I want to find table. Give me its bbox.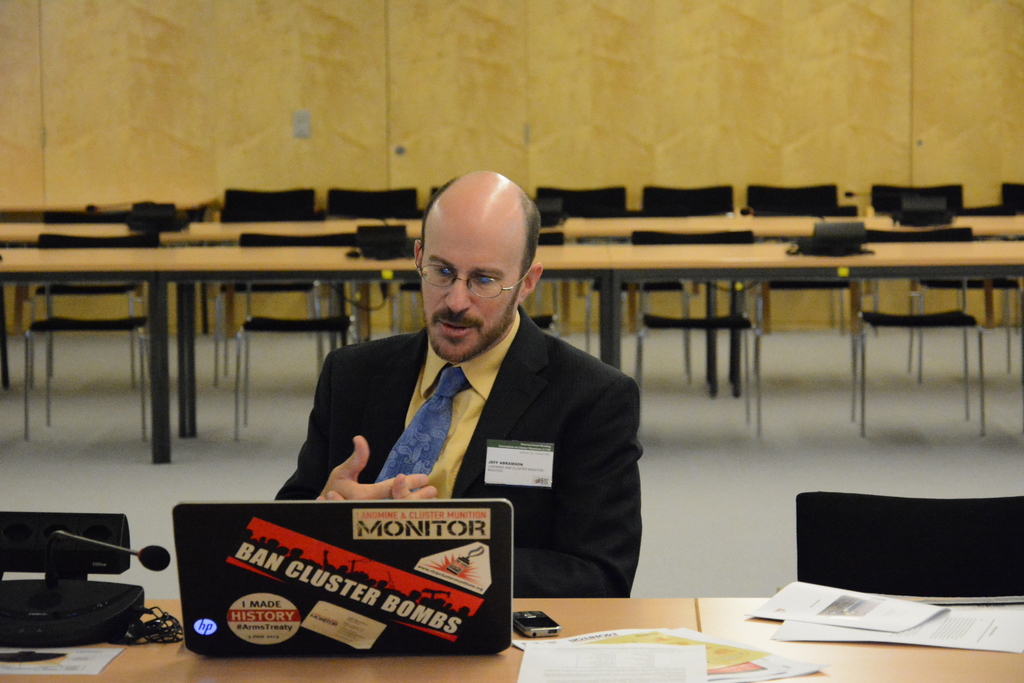
(0, 245, 1023, 464).
